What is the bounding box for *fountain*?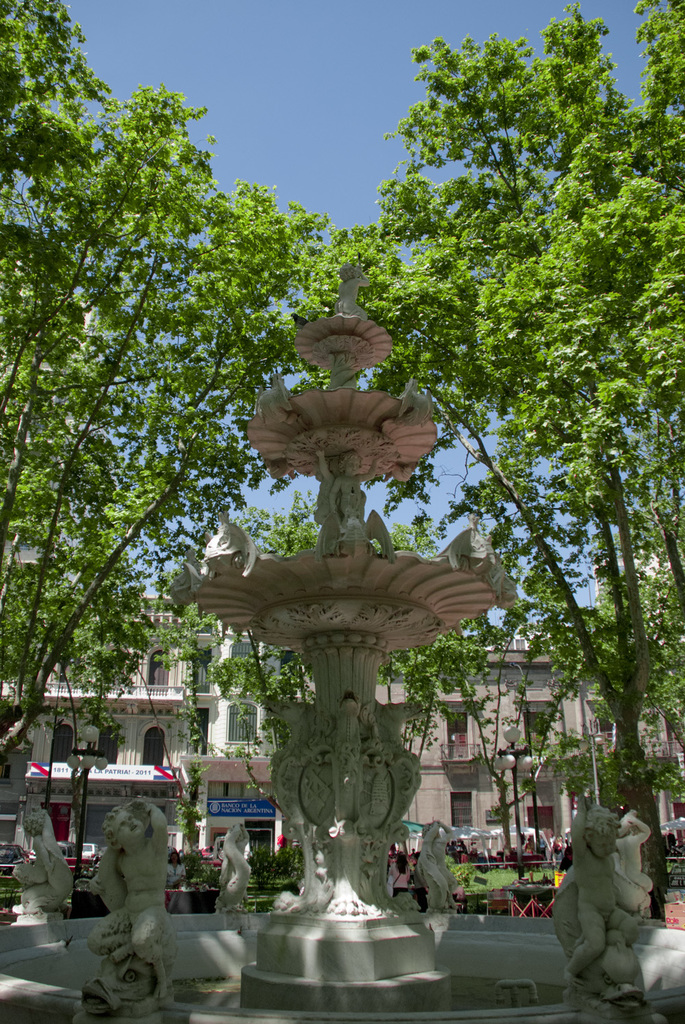
box=[0, 265, 684, 1023].
